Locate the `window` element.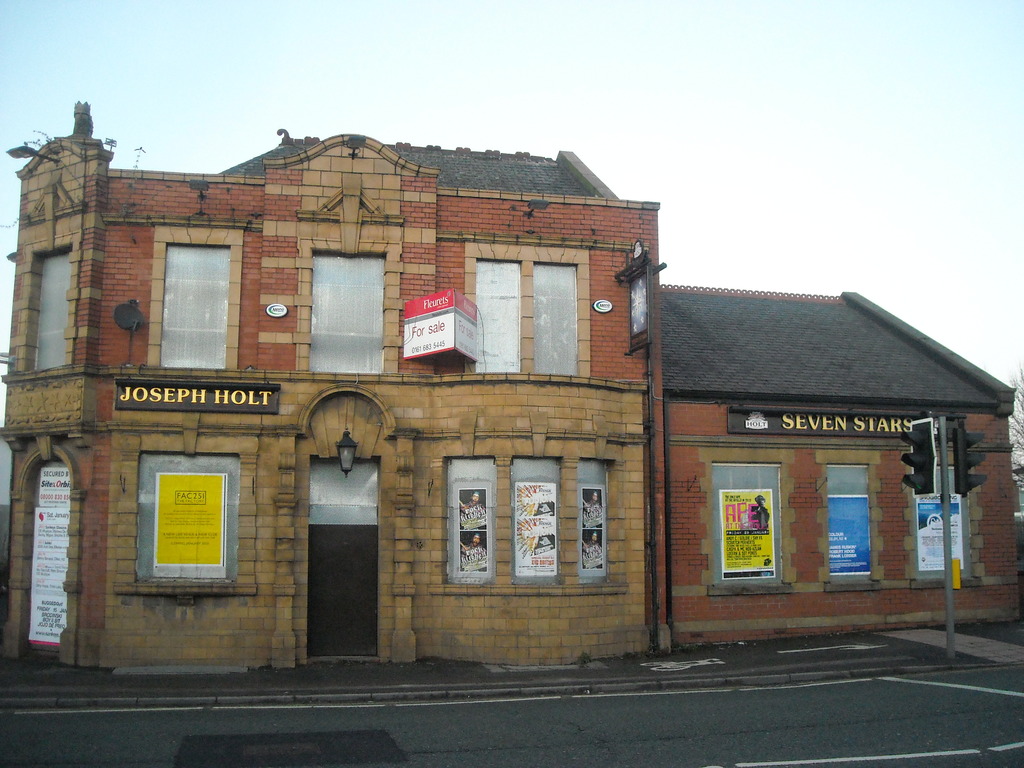
Element bbox: left=445, top=456, right=497, bottom=588.
